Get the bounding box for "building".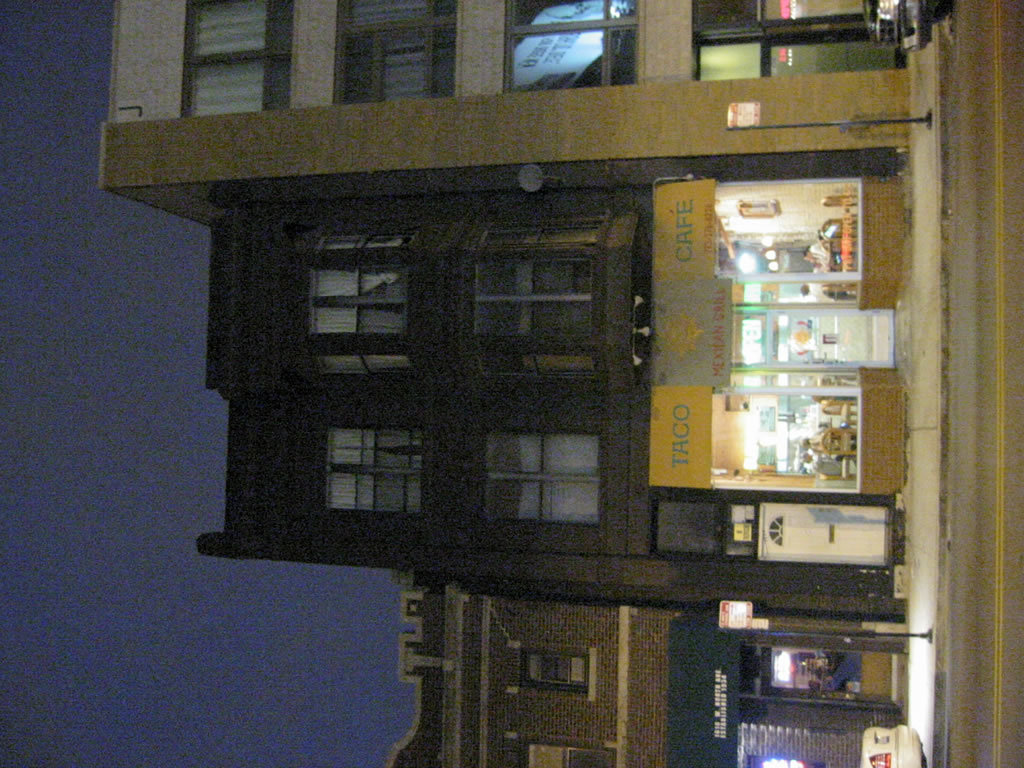
<box>99,0,913,621</box>.
